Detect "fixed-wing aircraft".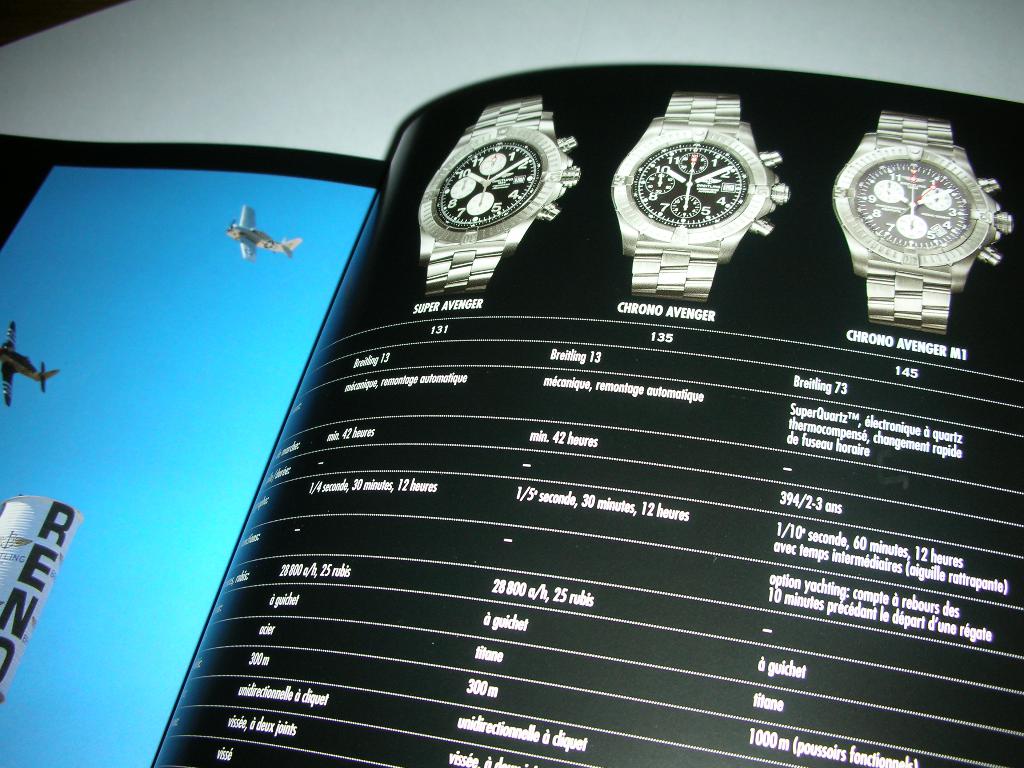
Detected at left=227, top=207, right=305, bottom=262.
